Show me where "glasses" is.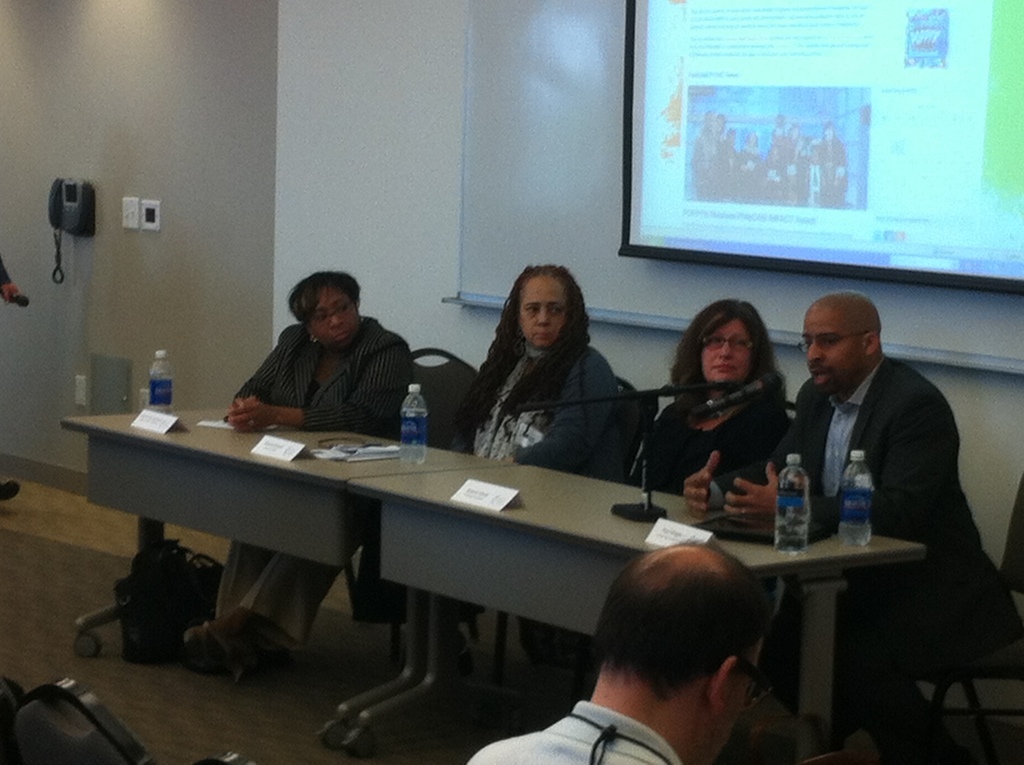
"glasses" is at (x1=733, y1=661, x2=769, y2=714).
